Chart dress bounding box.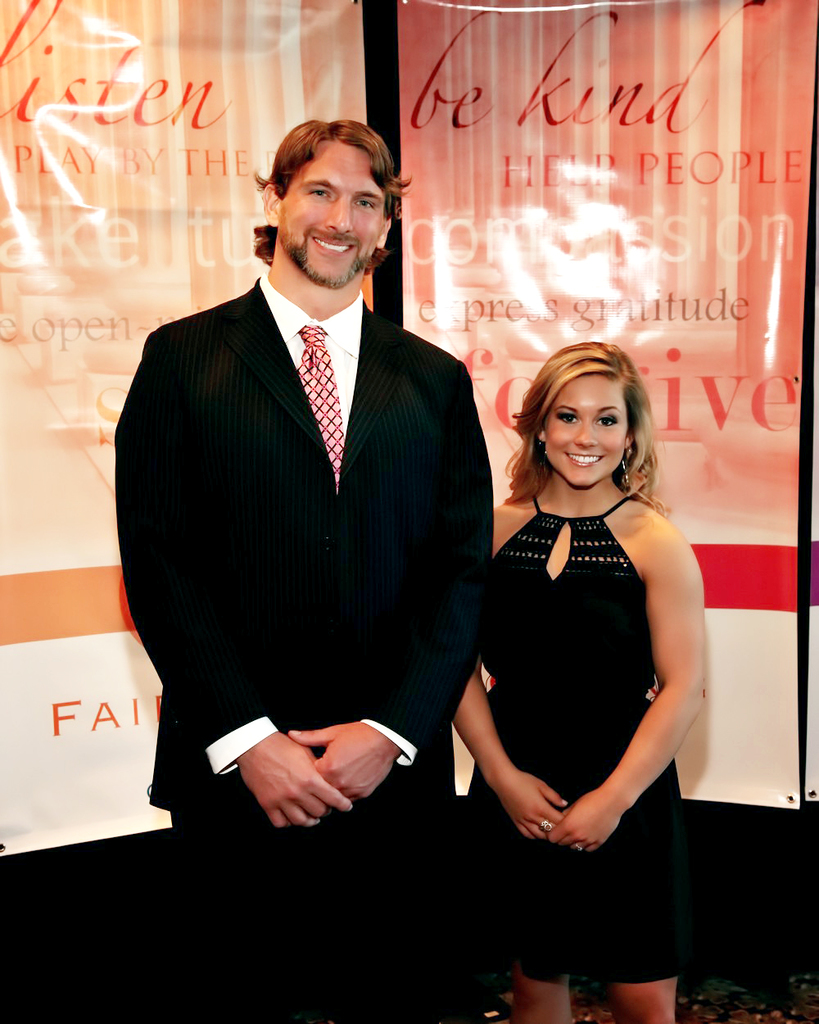
Charted: crop(486, 496, 699, 990).
